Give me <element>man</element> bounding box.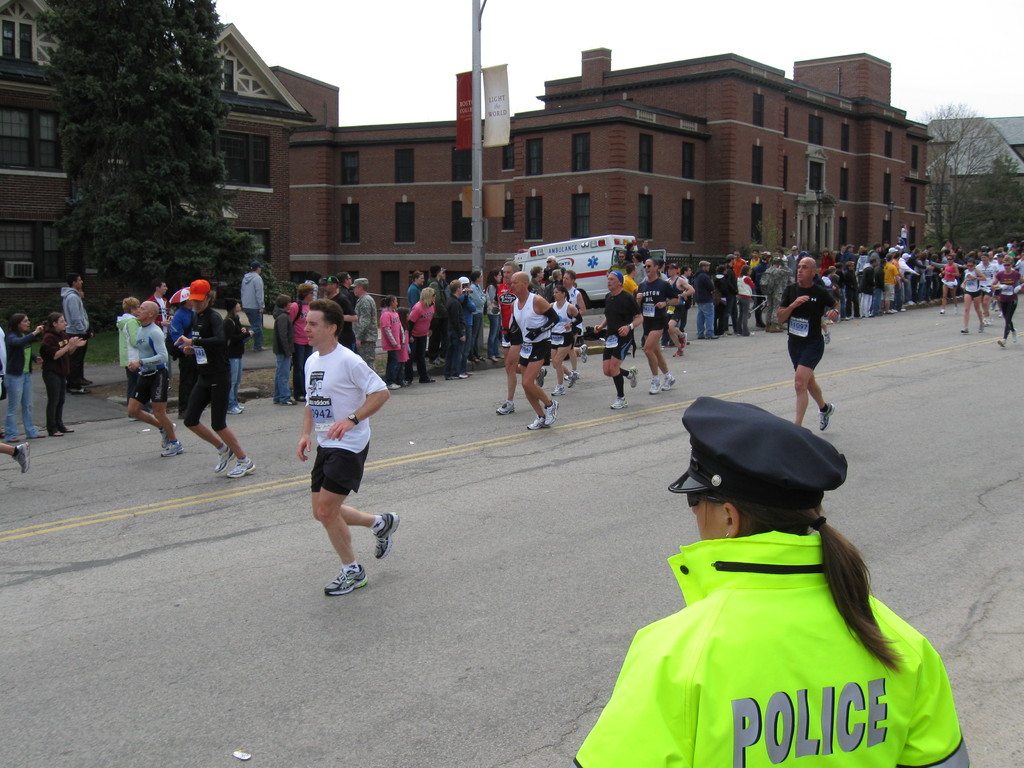
665:262:694:356.
